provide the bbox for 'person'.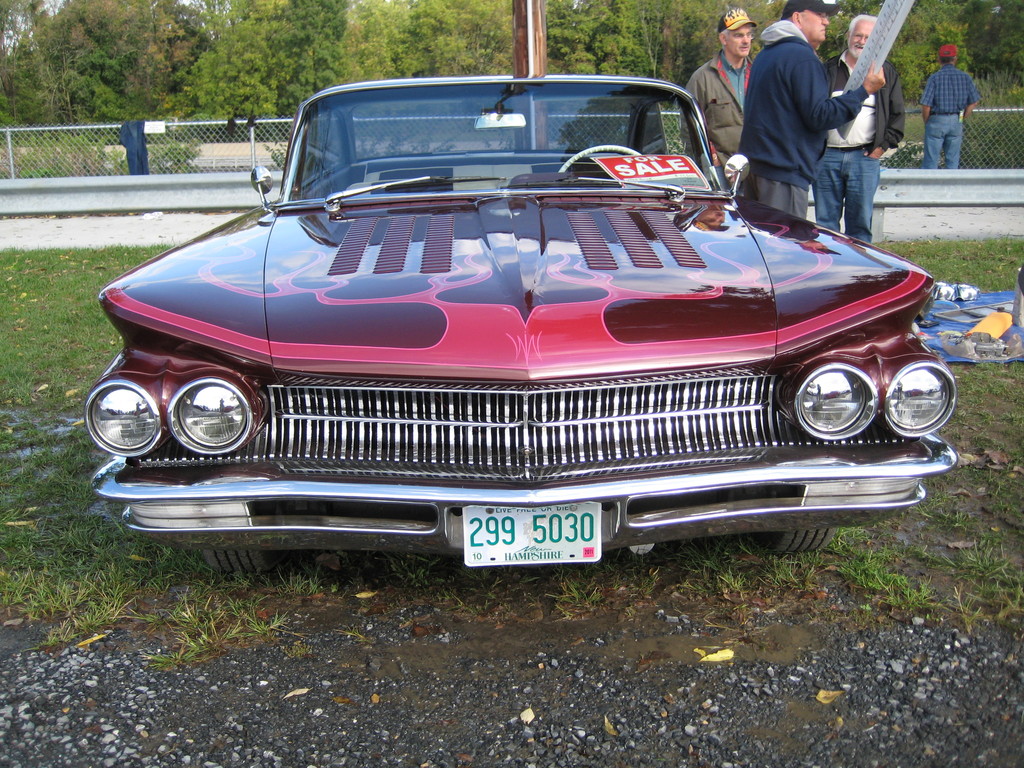
crop(810, 12, 905, 246).
